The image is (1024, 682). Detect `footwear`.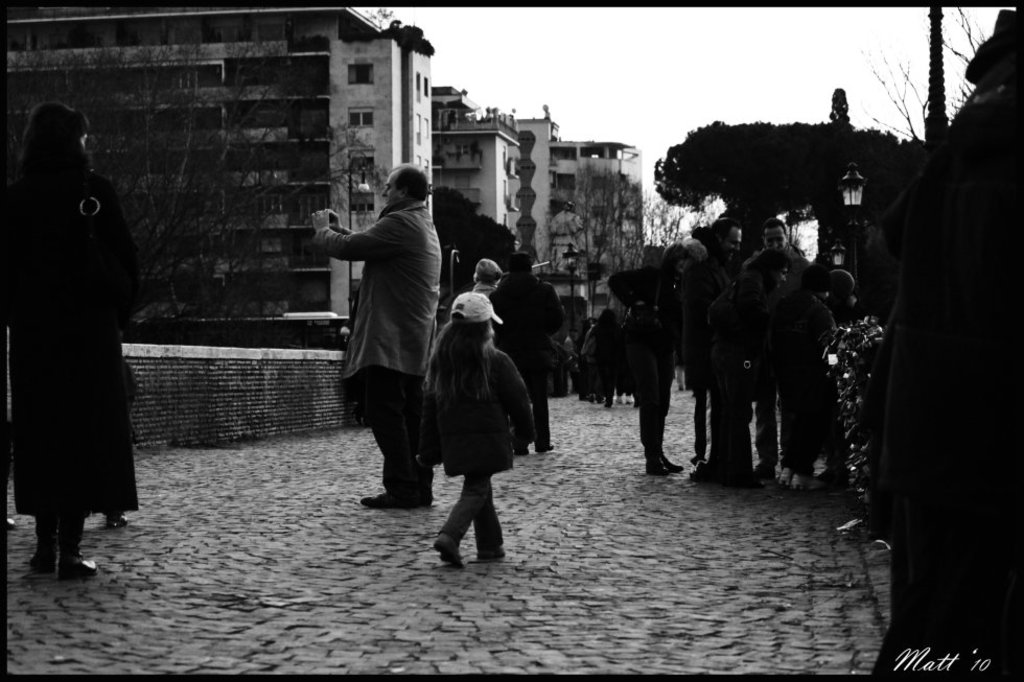
Detection: l=788, t=471, r=810, b=489.
